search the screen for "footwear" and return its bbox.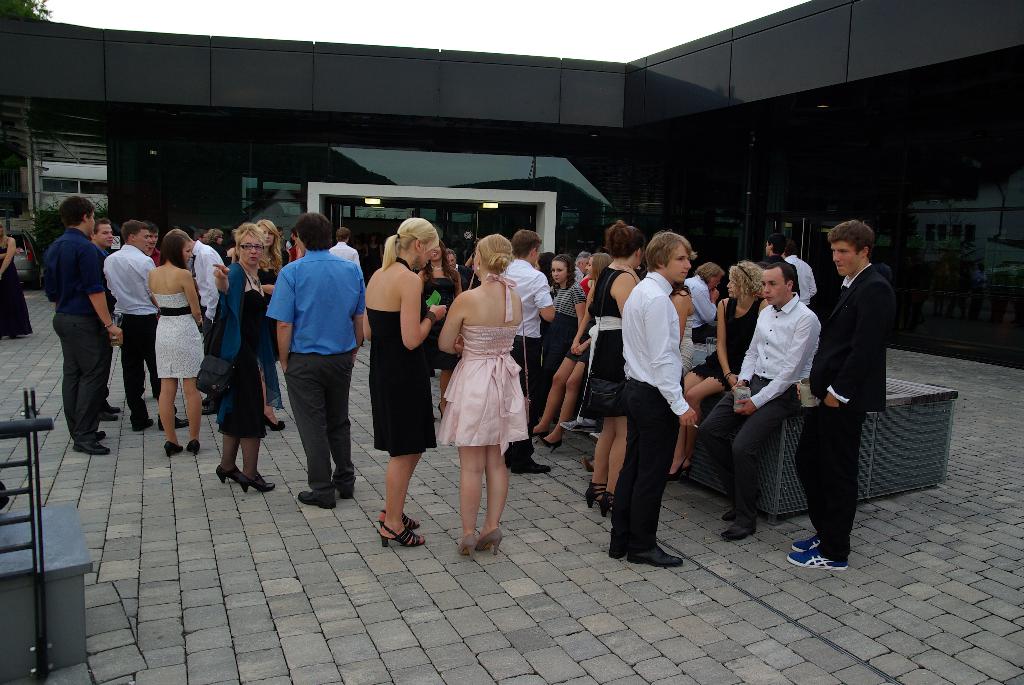
Found: Rect(600, 492, 615, 514).
